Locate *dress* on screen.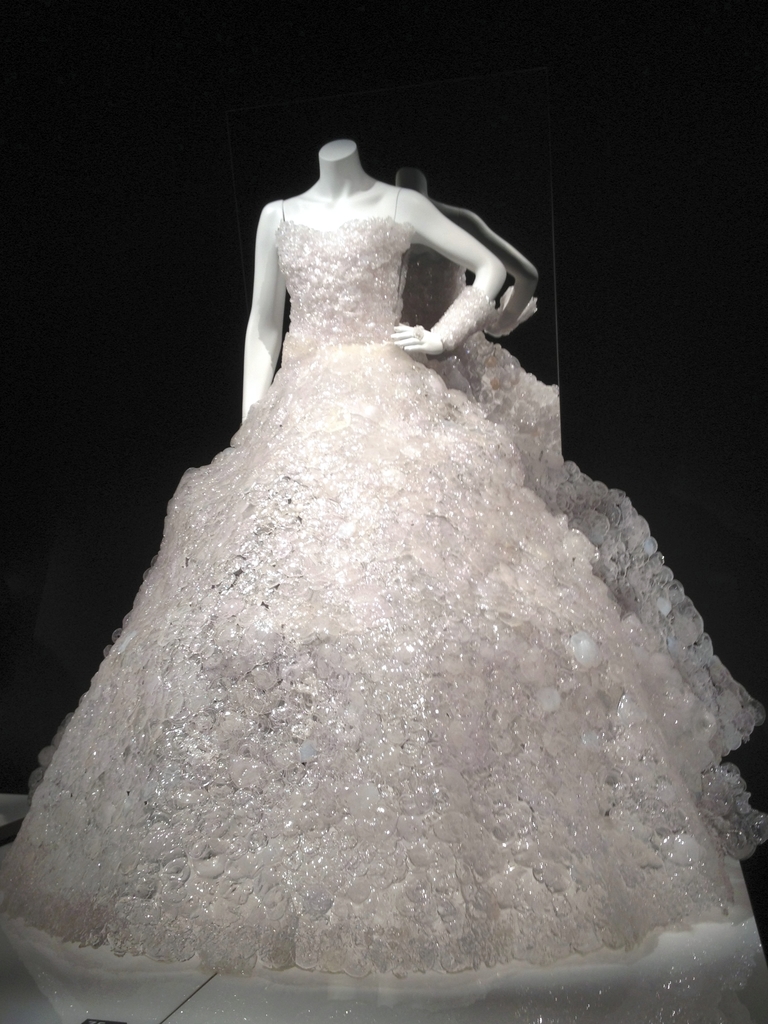
On screen at {"left": 0, "top": 192, "right": 767, "bottom": 980}.
